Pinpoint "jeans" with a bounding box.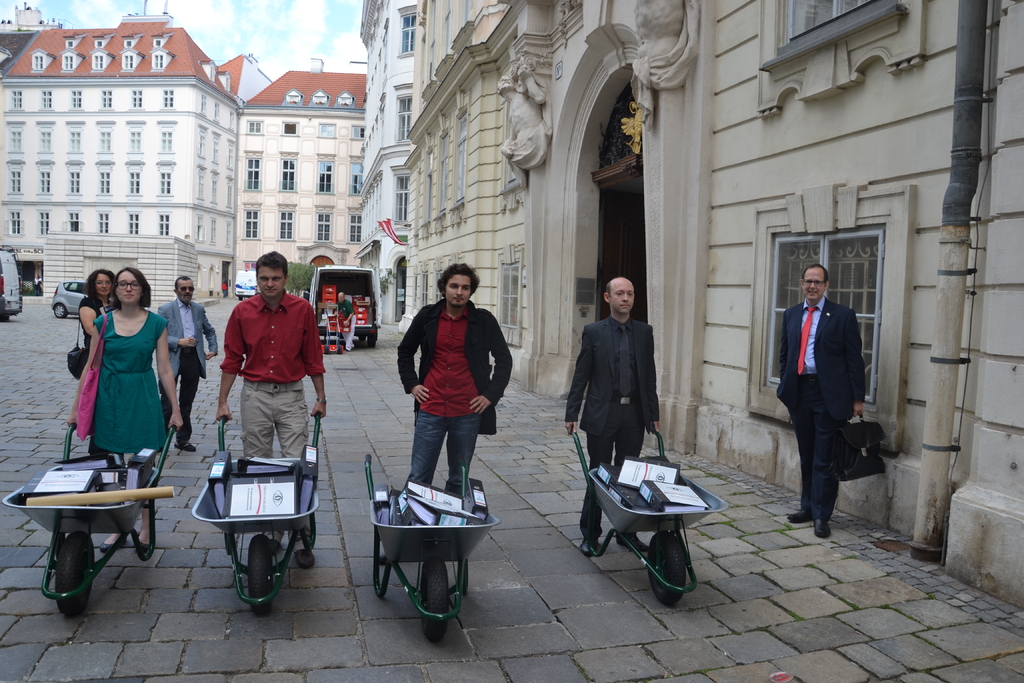
box=[410, 409, 479, 481].
